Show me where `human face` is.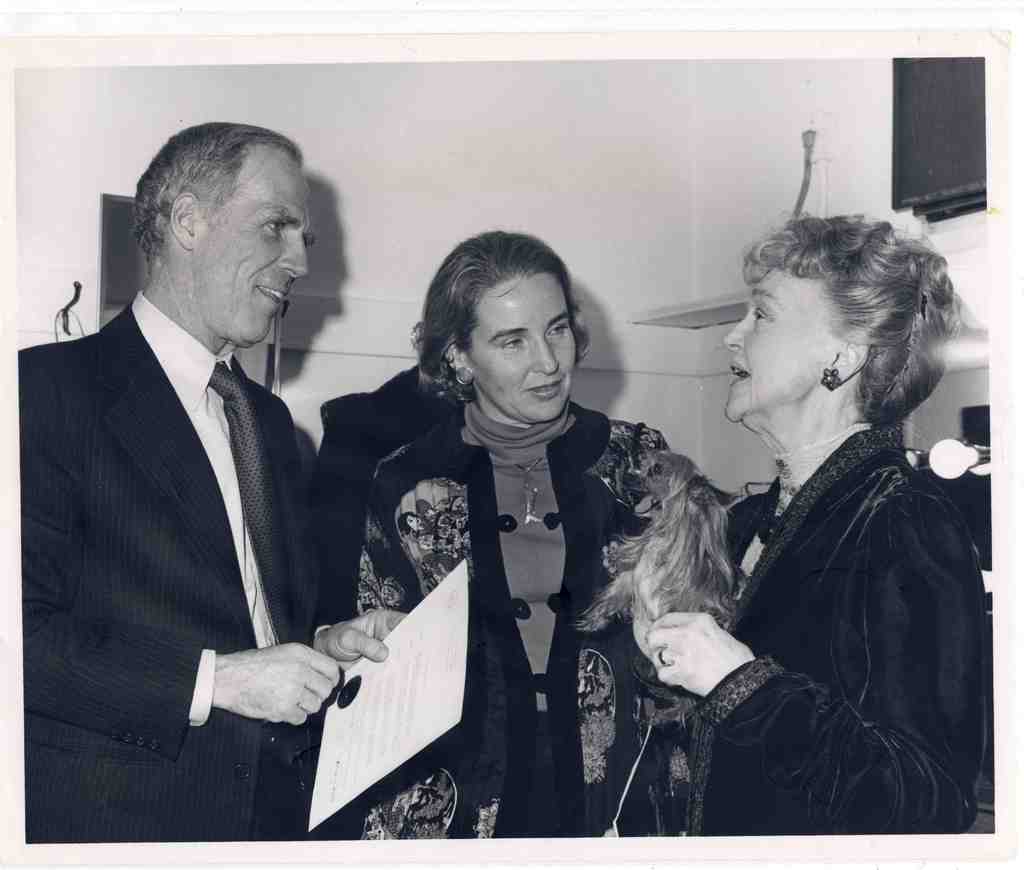
`human face` is at <region>728, 261, 844, 418</region>.
